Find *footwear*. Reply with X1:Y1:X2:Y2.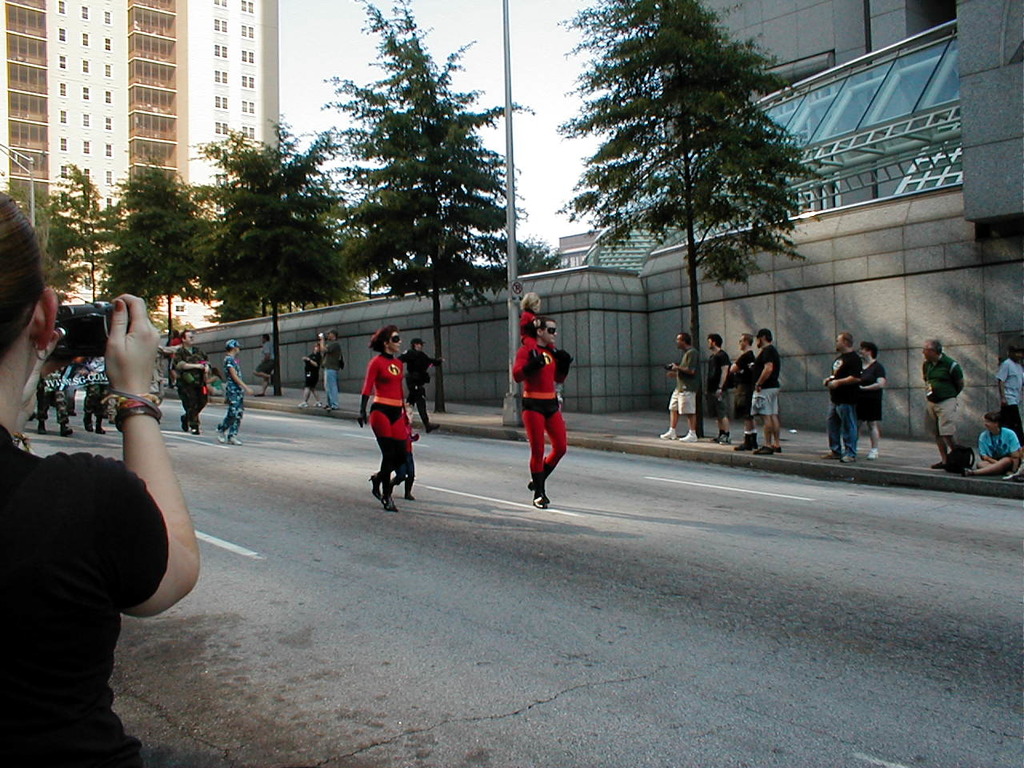
661:426:676:440.
